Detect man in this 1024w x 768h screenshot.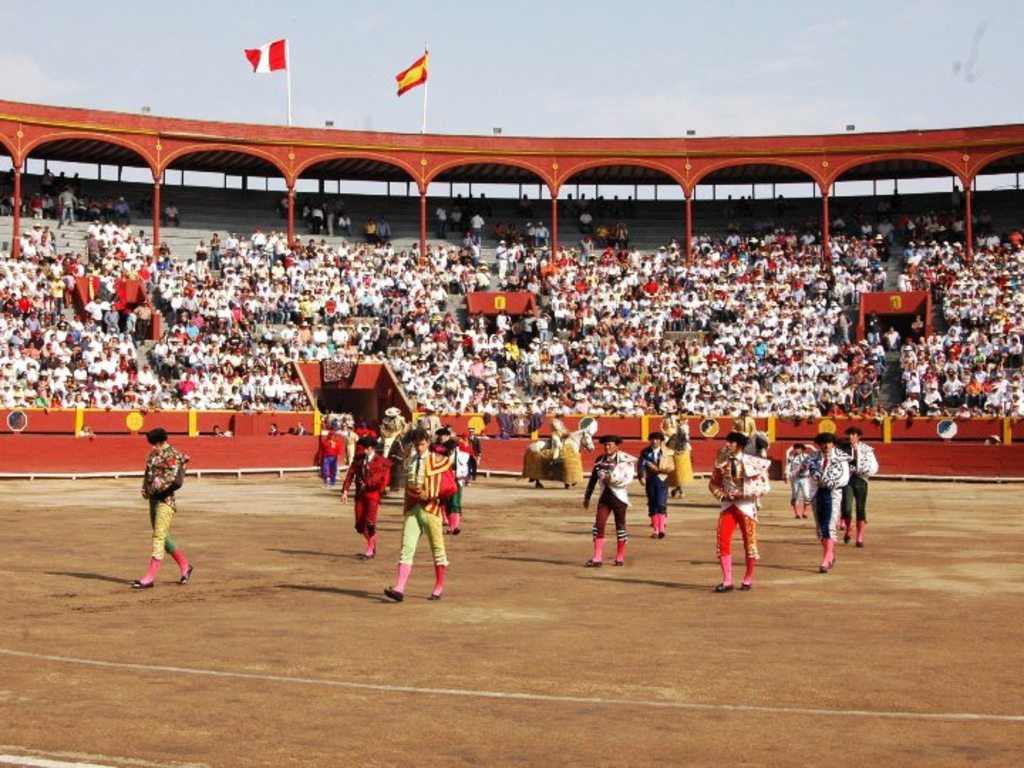
Detection: rect(579, 437, 633, 580).
